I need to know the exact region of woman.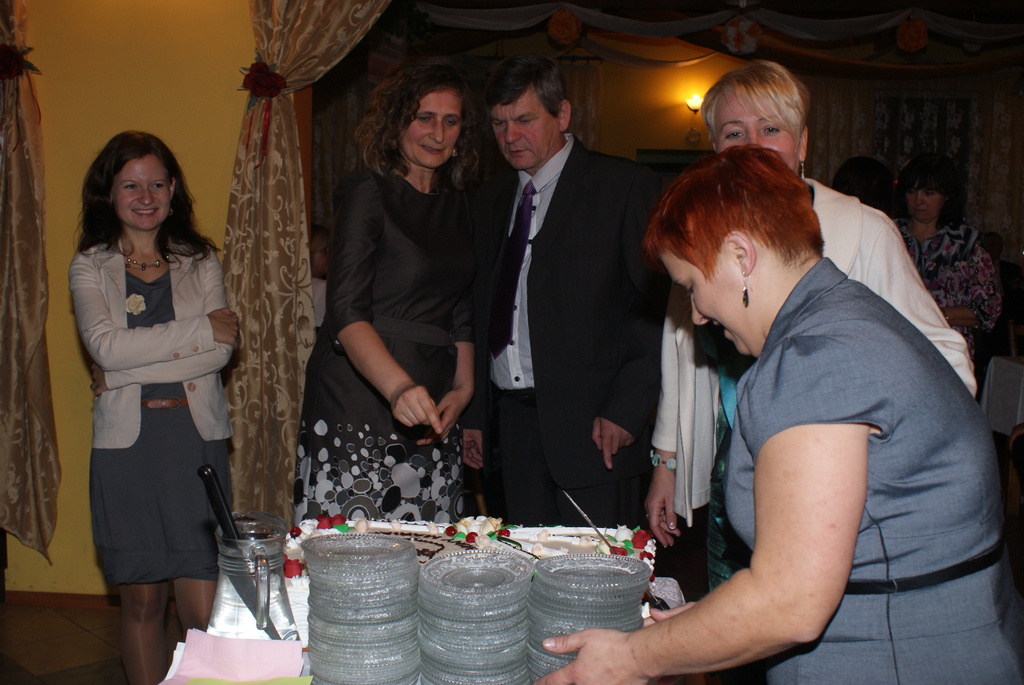
Region: (881, 149, 1006, 374).
